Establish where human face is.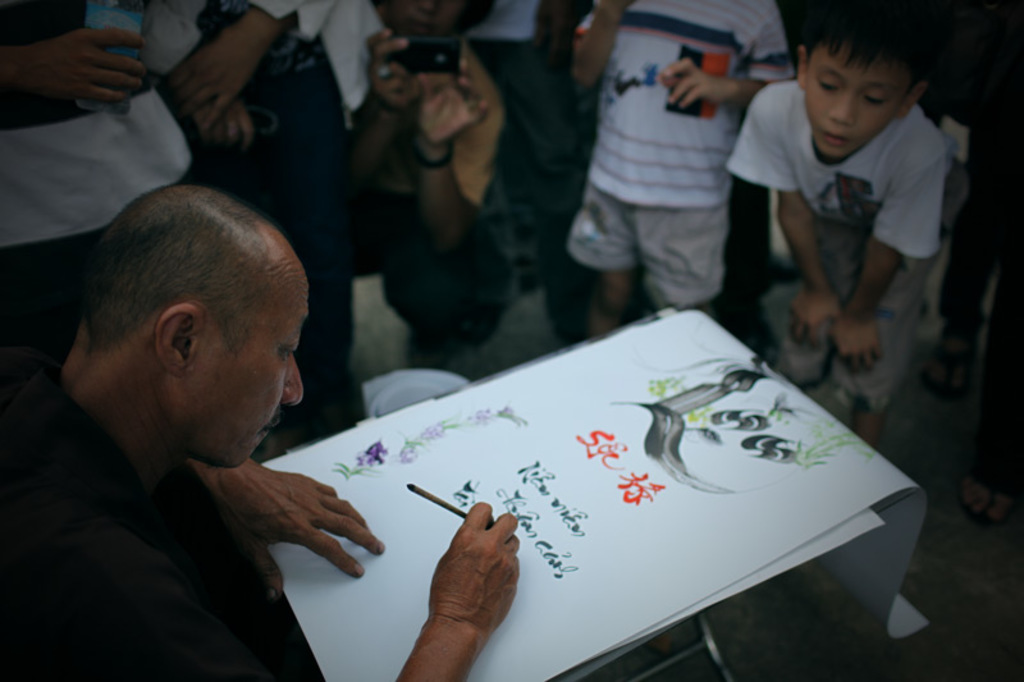
Established at 804, 45, 911, 157.
